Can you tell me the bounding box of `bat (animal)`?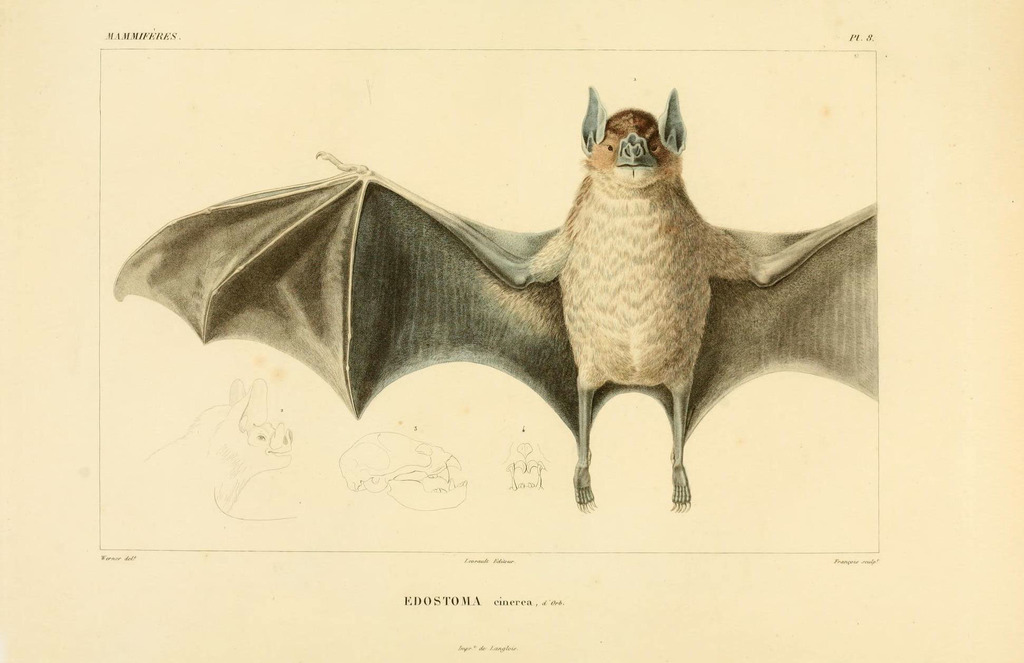
<bbox>107, 81, 879, 516</bbox>.
